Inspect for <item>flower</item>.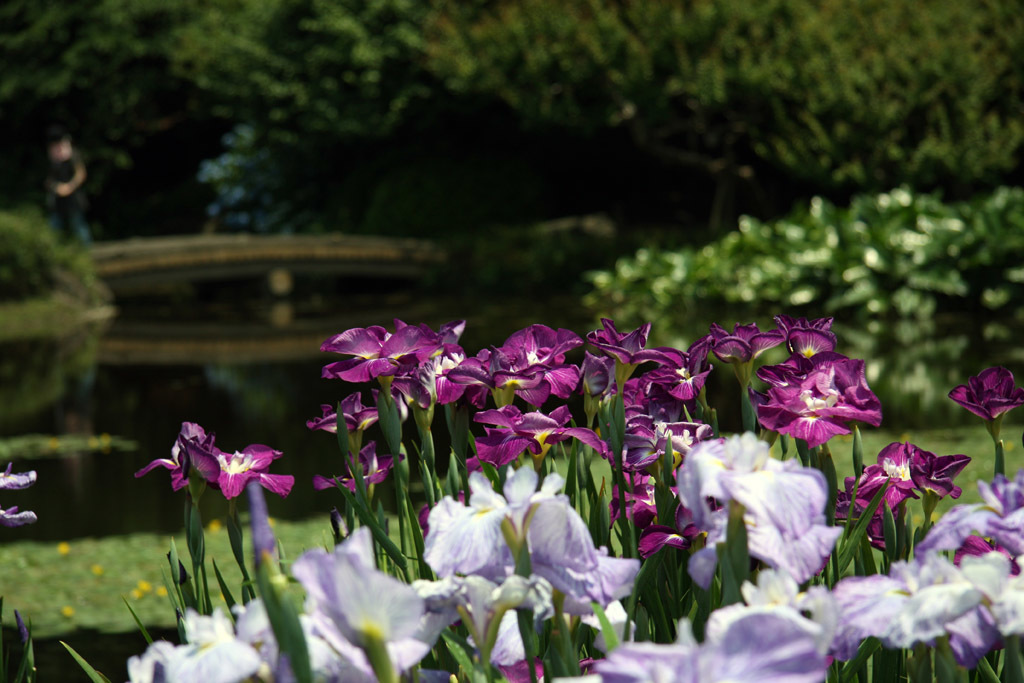
Inspection: bbox=(718, 459, 851, 583).
